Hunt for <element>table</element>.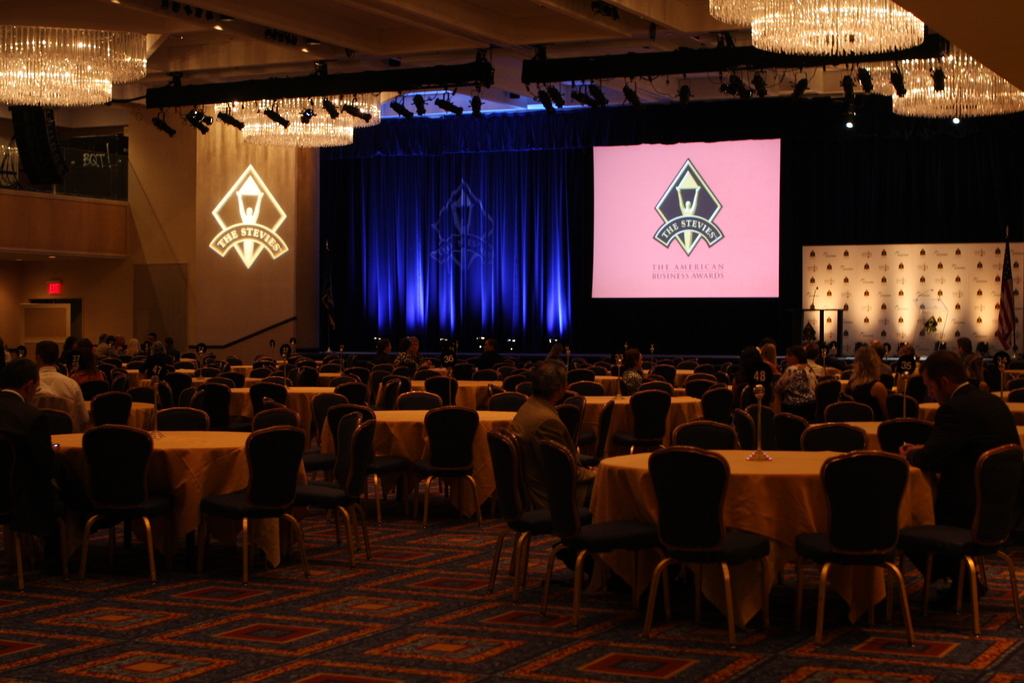
Hunted down at locate(803, 421, 882, 447).
